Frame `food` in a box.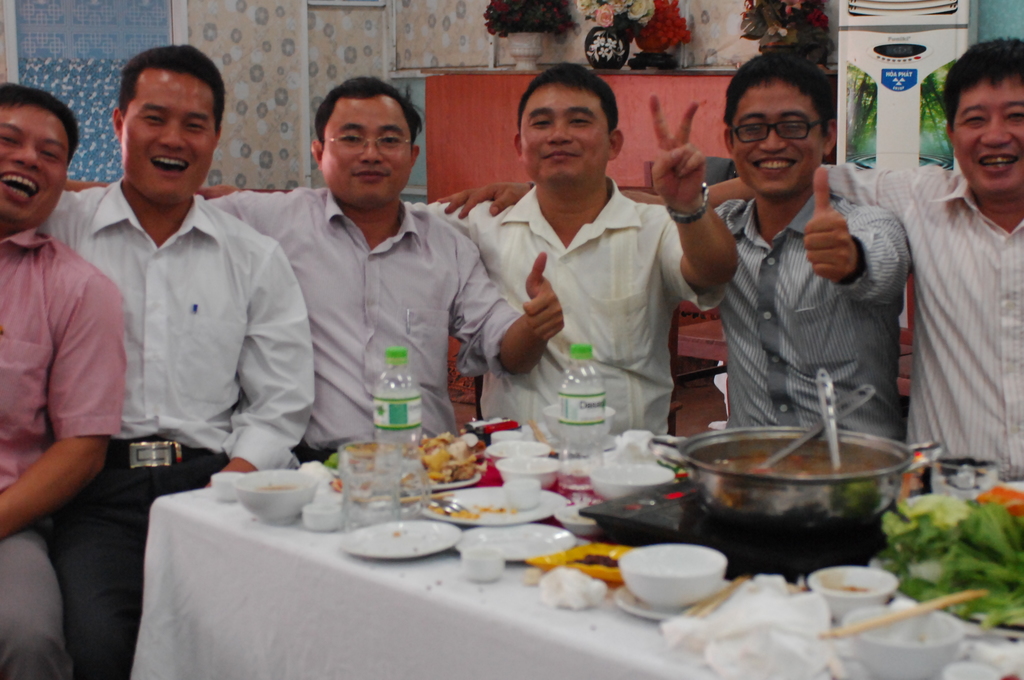
[417,499,515,526].
